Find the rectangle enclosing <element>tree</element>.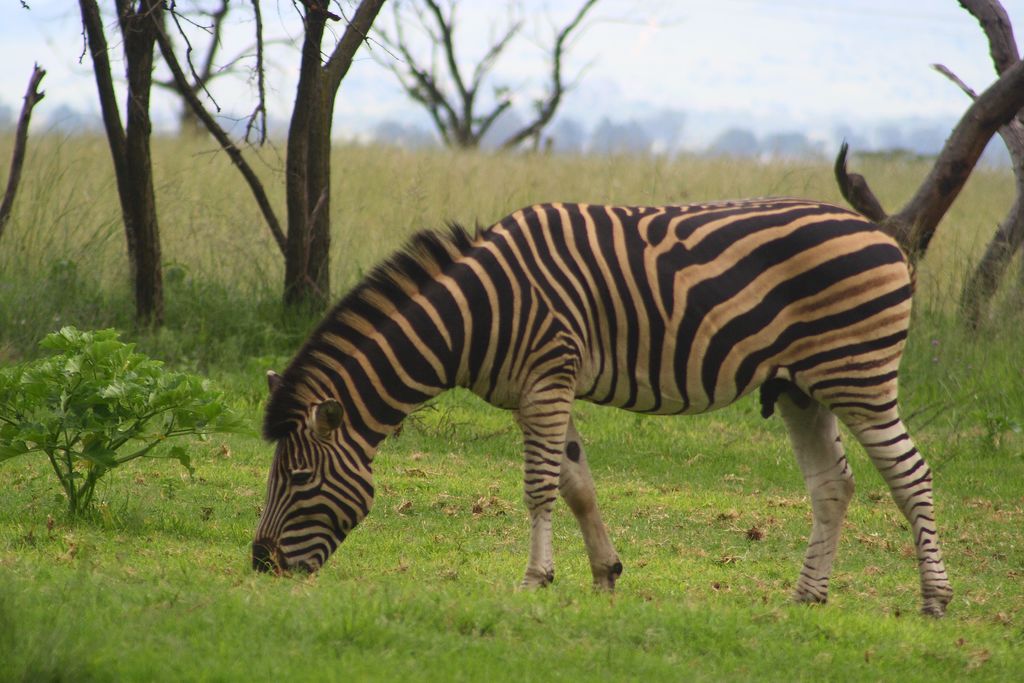
<box>77,1,168,334</box>.
